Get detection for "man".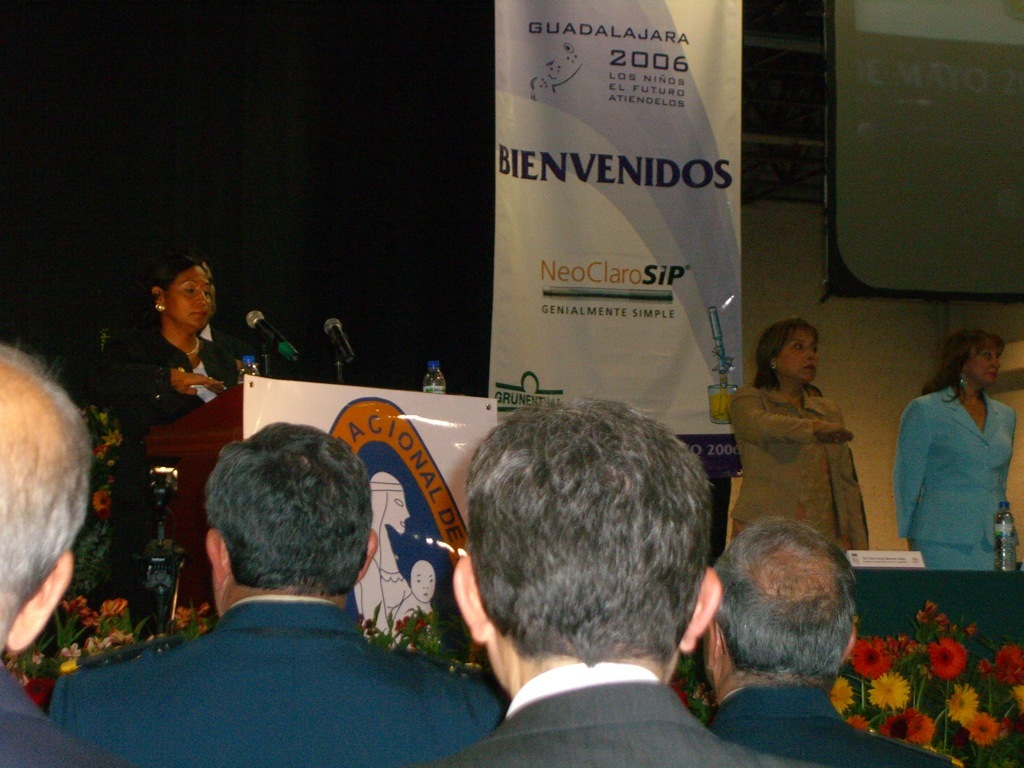
Detection: locate(439, 397, 795, 767).
